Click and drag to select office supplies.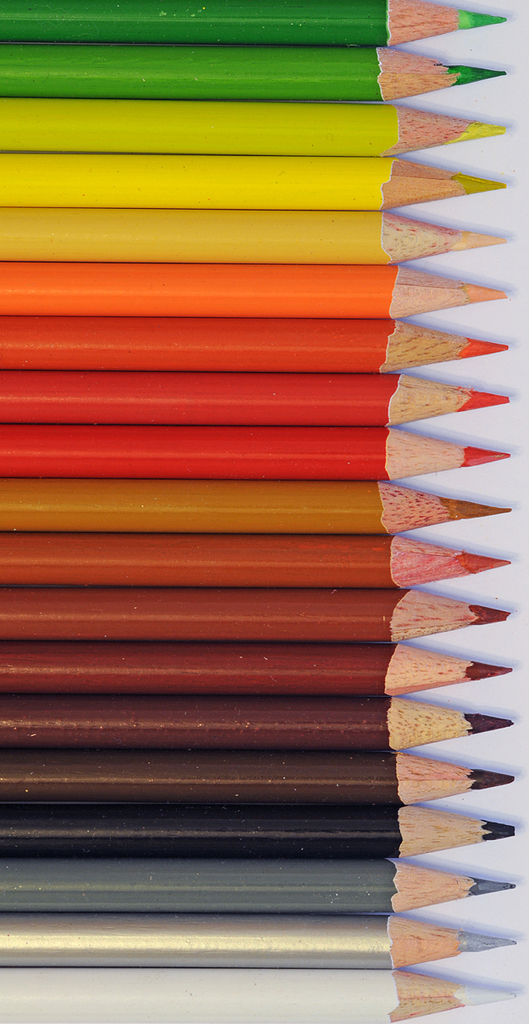
Selection: x1=0 y1=0 x2=509 y2=48.
